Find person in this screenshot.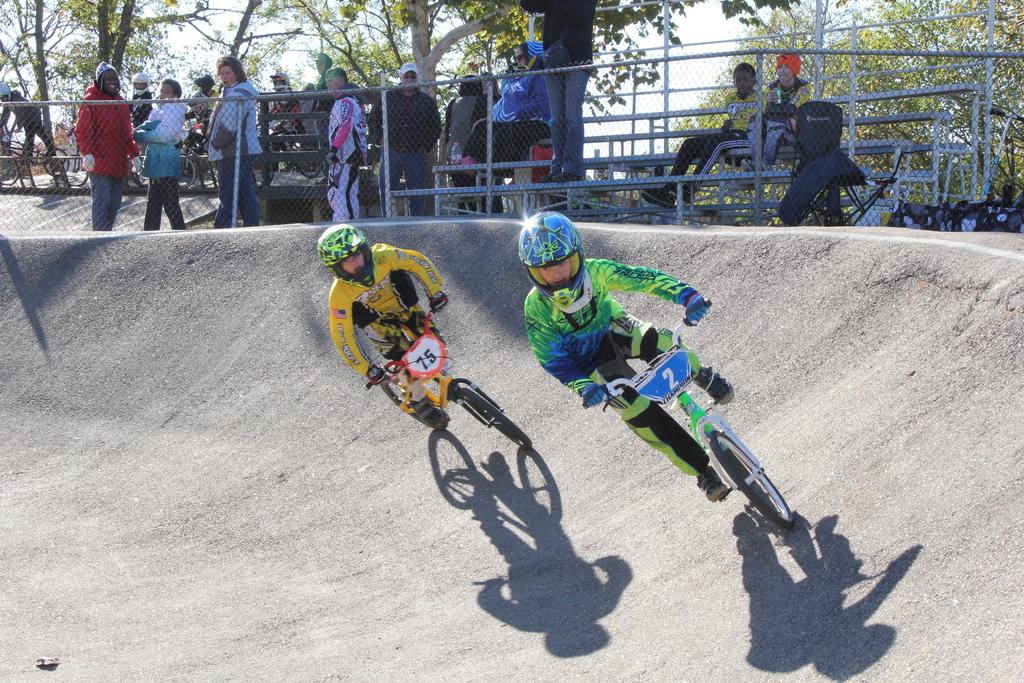
The bounding box for person is BBox(330, 65, 369, 218).
